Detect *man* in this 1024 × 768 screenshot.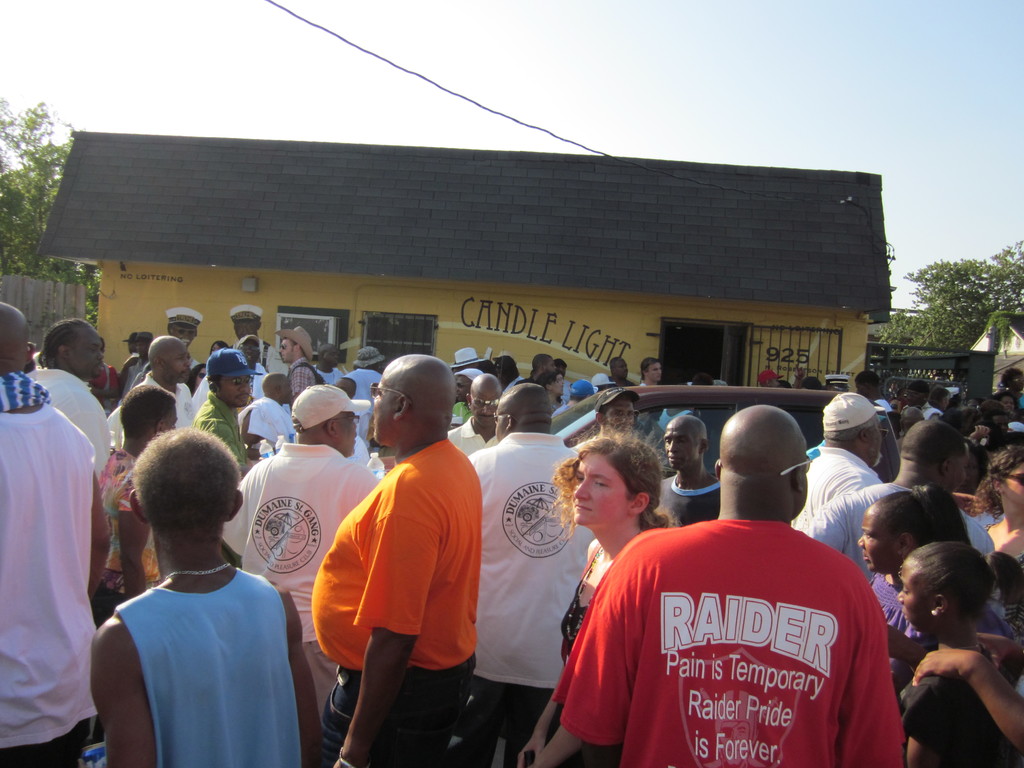
Detection: [x1=193, y1=333, x2=267, y2=417].
